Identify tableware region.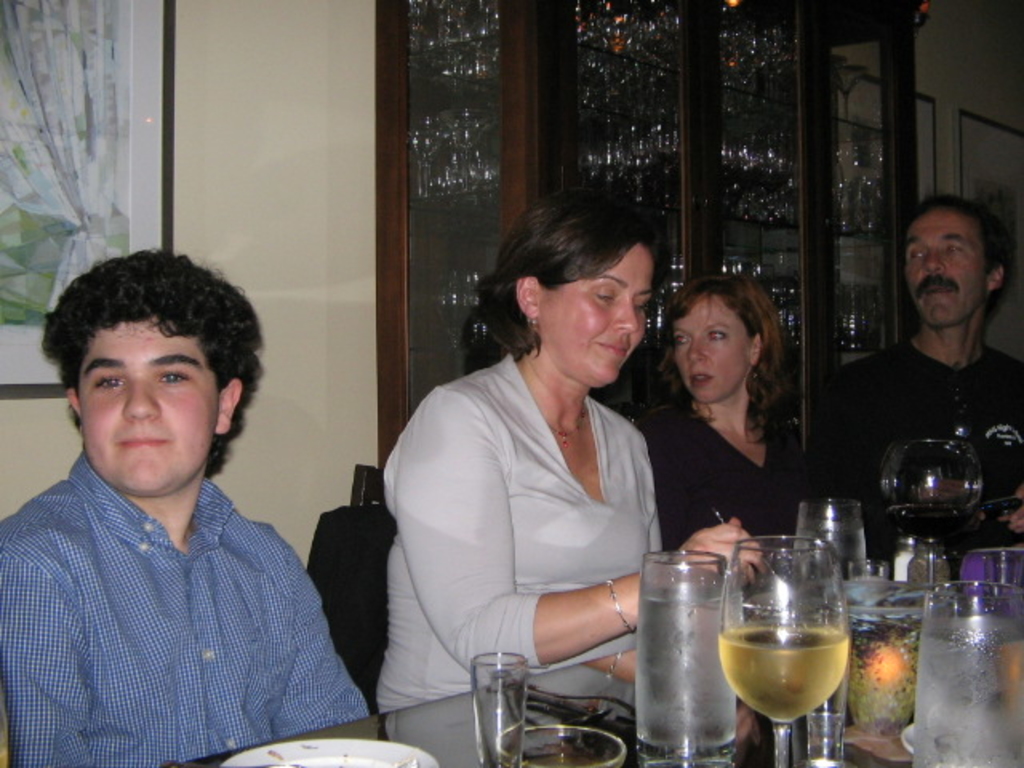
Region: bbox=(531, 686, 618, 722).
